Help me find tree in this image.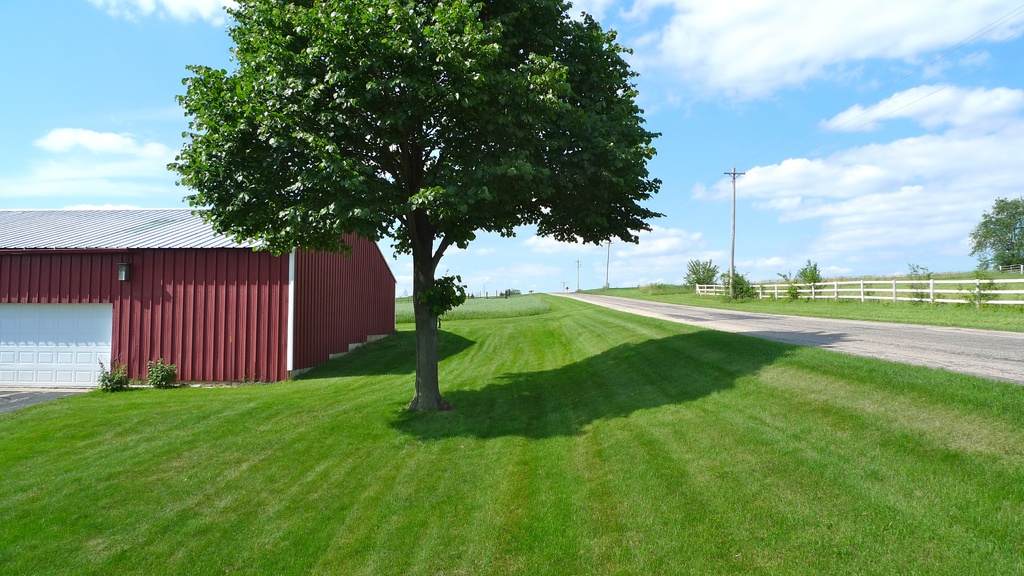
Found it: (716, 267, 764, 307).
